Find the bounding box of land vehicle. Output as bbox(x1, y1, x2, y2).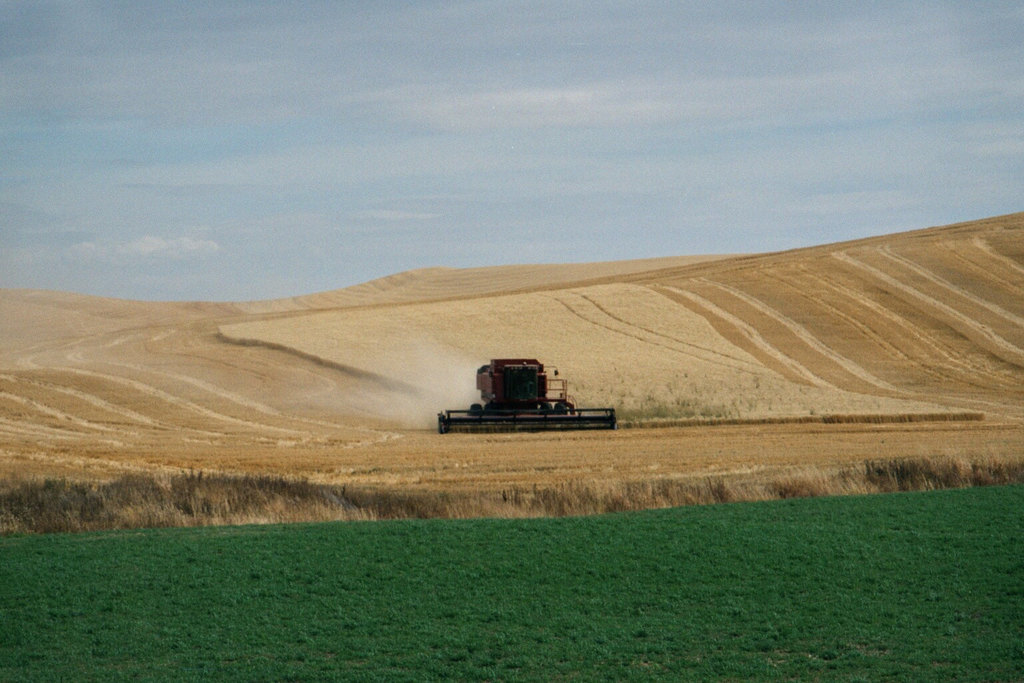
bbox(453, 350, 586, 436).
